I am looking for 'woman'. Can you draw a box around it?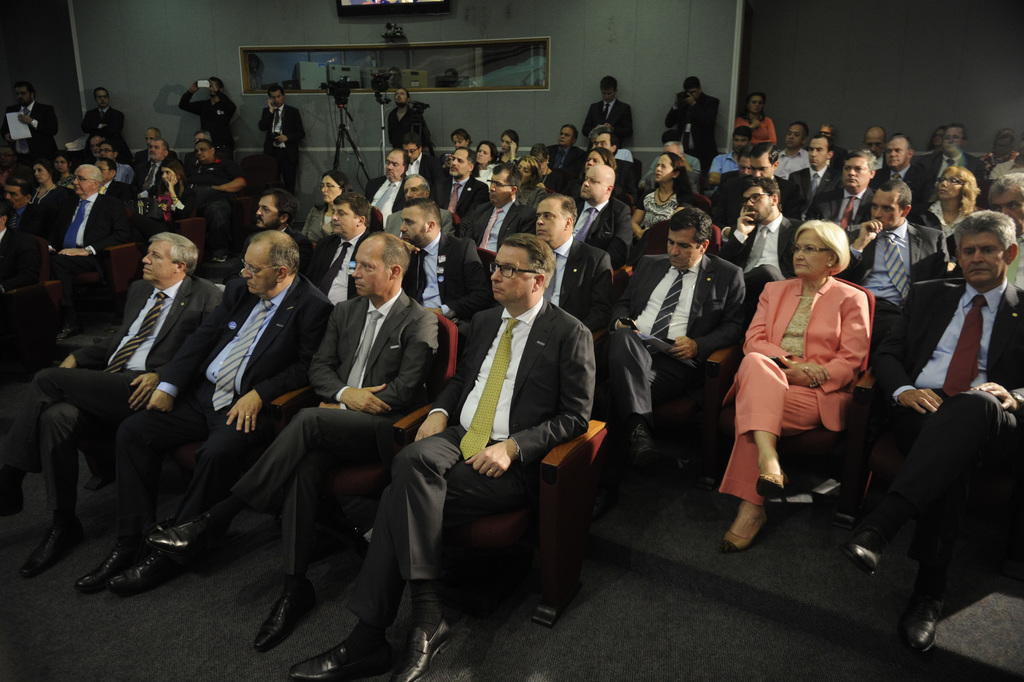
Sure, the bounding box is {"x1": 297, "y1": 170, "x2": 349, "y2": 254}.
